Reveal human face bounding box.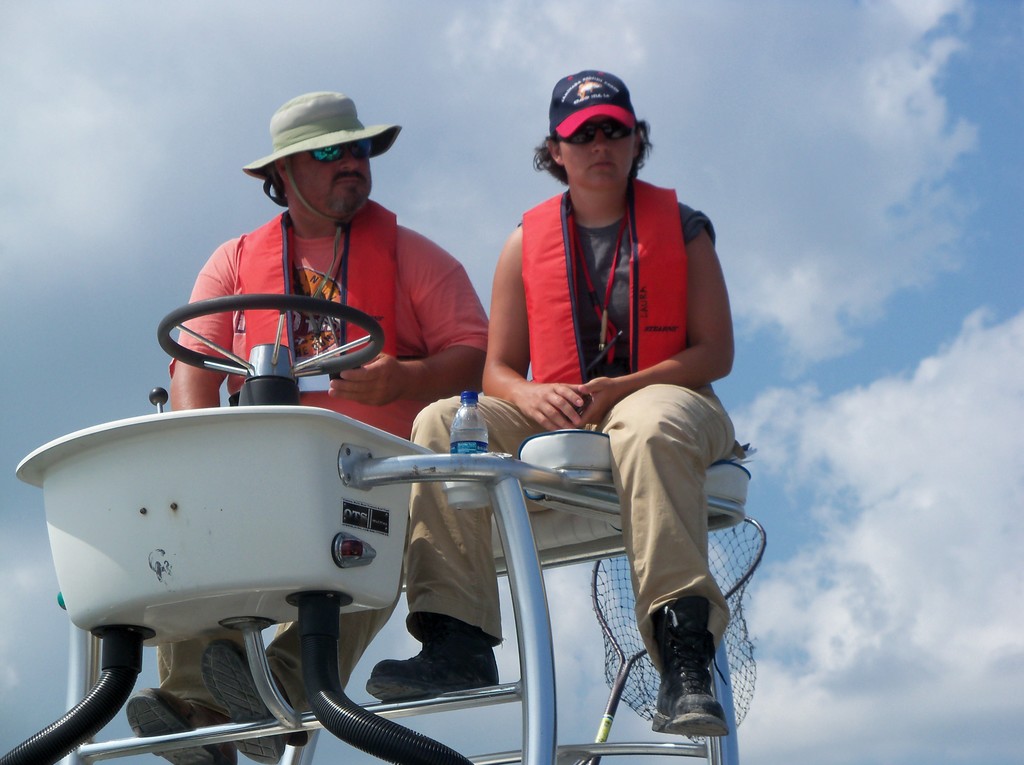
Revealed: [296, 134, 372, 219].
